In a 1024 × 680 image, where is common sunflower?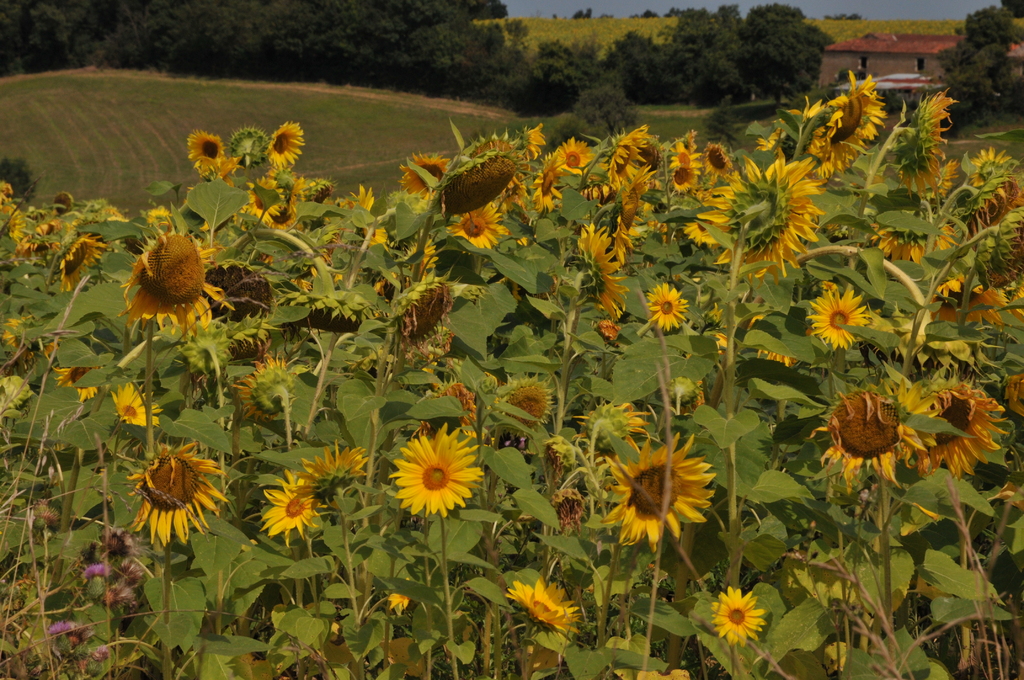
pyautogui.locateOnScreen(701, 584, 760, 655).
